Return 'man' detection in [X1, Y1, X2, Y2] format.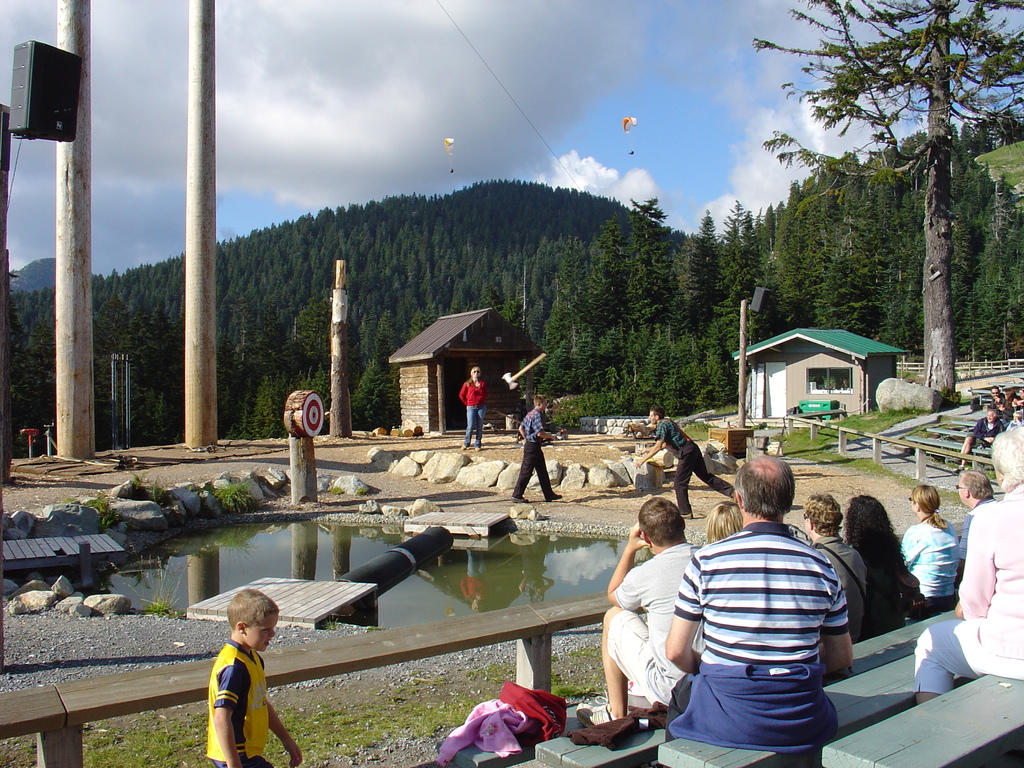
[634, 405, 732, 524].
